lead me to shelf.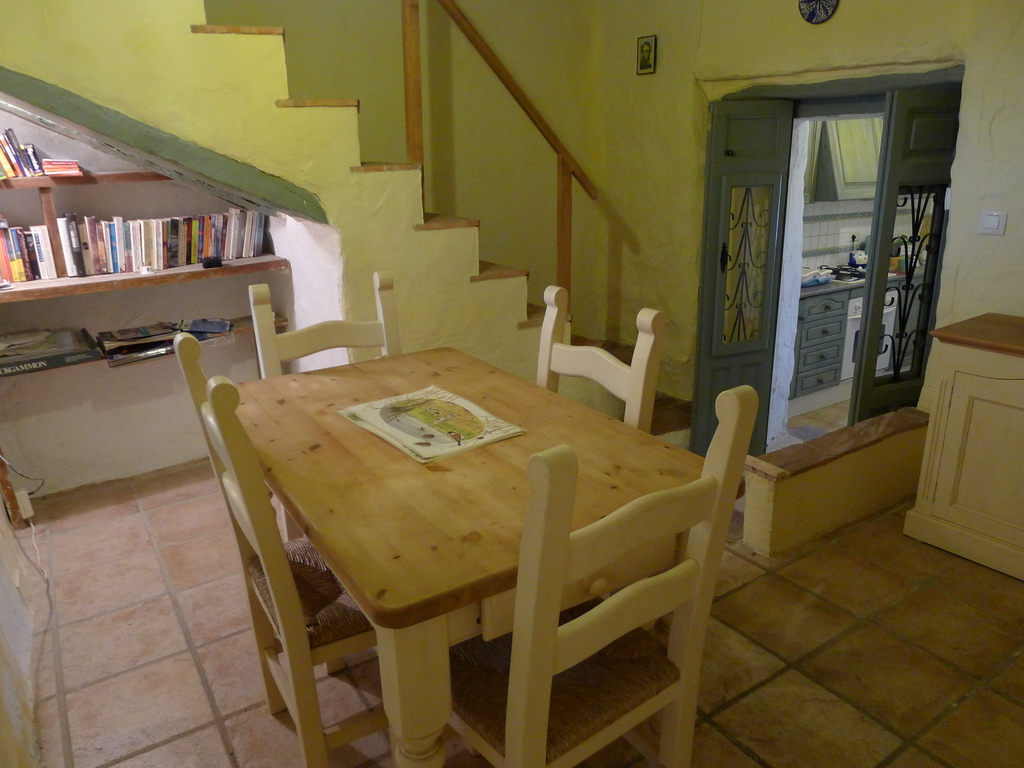
Lead to left=0, top=266, right=293, bottom=383.
